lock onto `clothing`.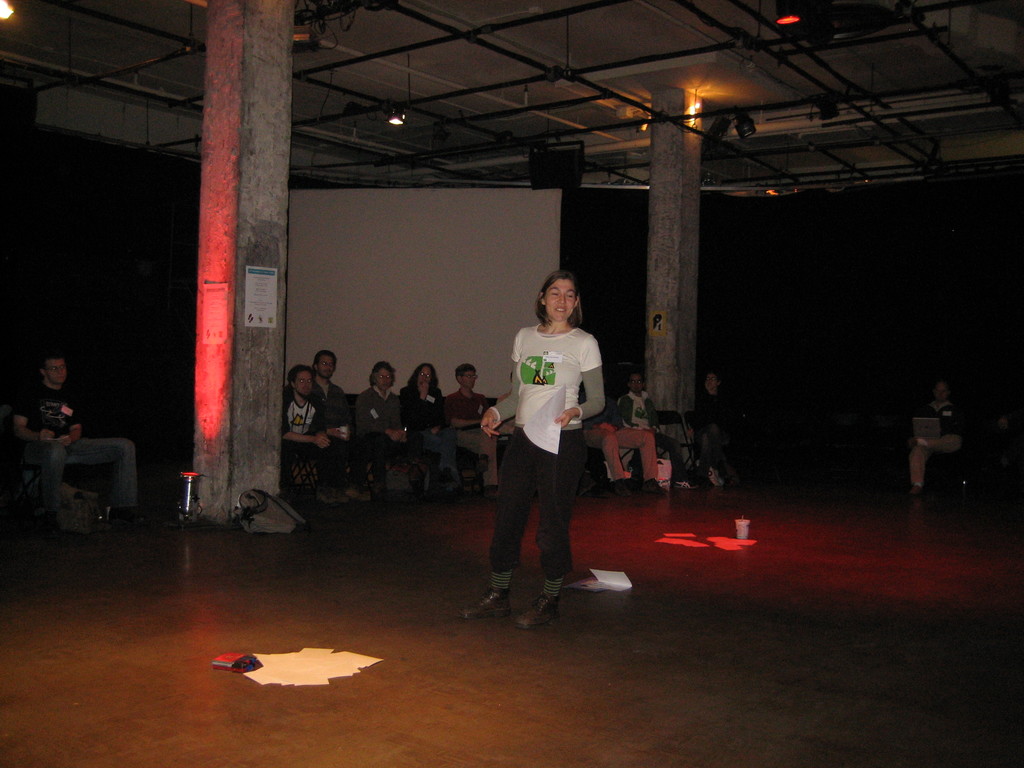
Locked: {"left": 489, "top": 298, "right": 604, "bottom": 593}.
